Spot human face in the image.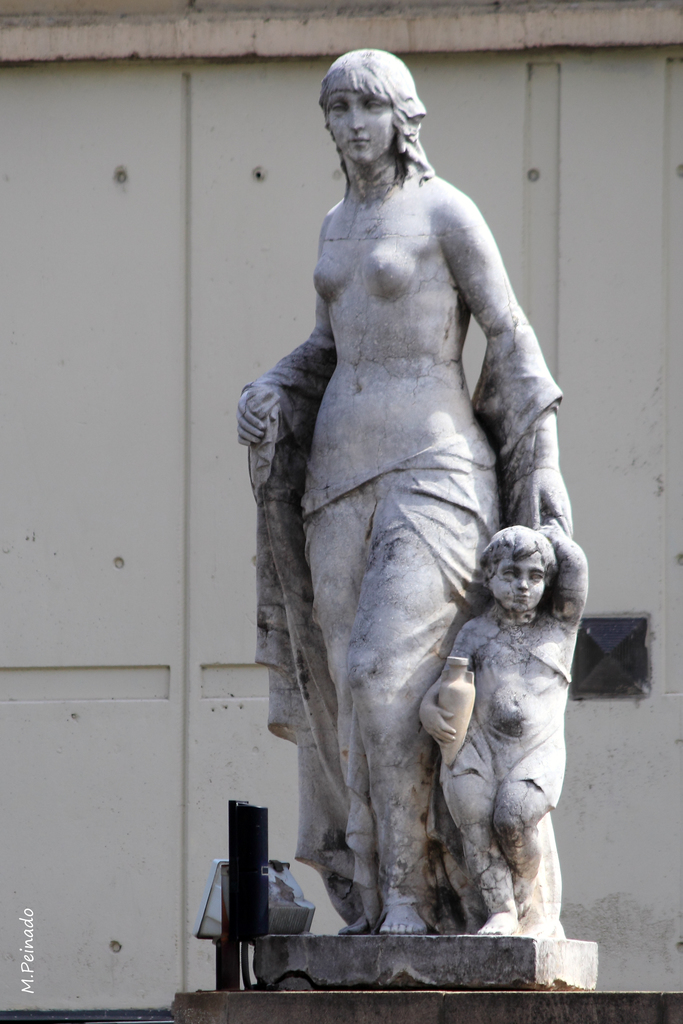
human face found at pyautogui.locateOnScreen(325, 89, 397, 168).
